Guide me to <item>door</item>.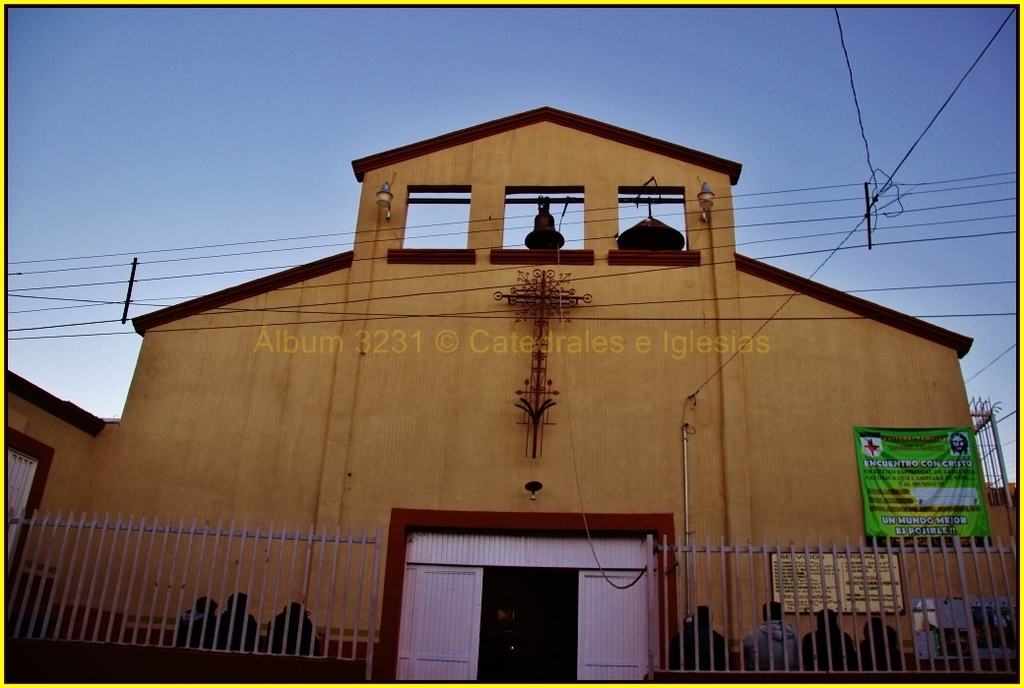
Guidance: pyautogui.locateOnScreen(410, 566, 480, 676).
